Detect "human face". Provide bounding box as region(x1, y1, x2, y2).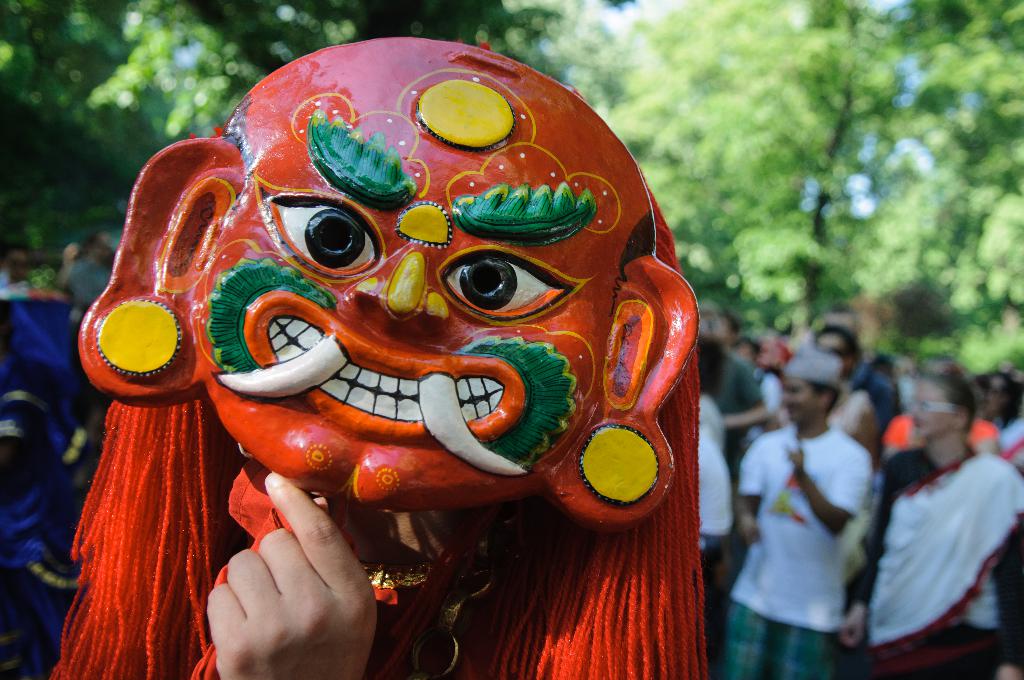
region(783, 378, 817, 423).
